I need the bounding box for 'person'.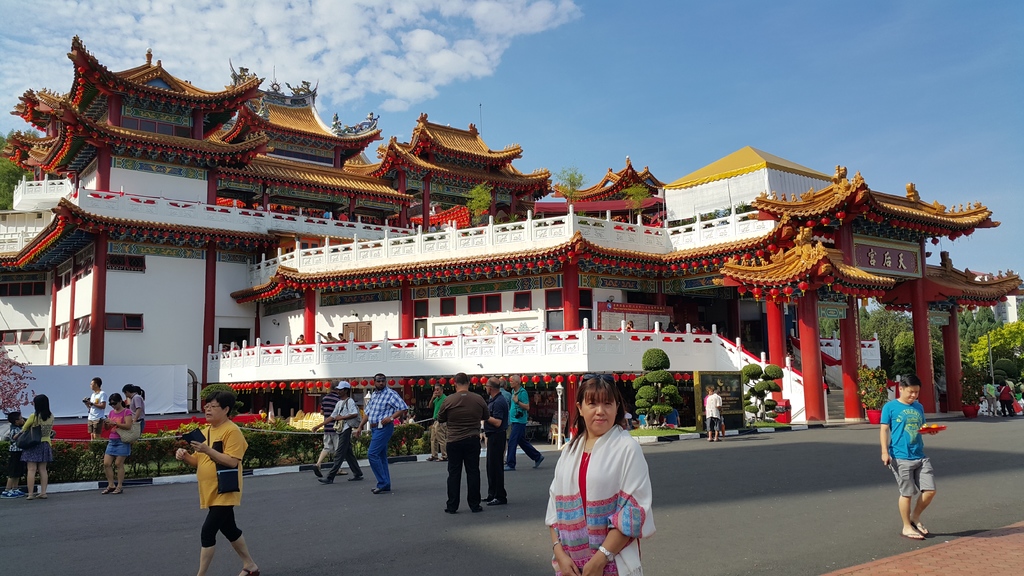
Here it is: [left=500, top=376, right=510, bottom=464].
